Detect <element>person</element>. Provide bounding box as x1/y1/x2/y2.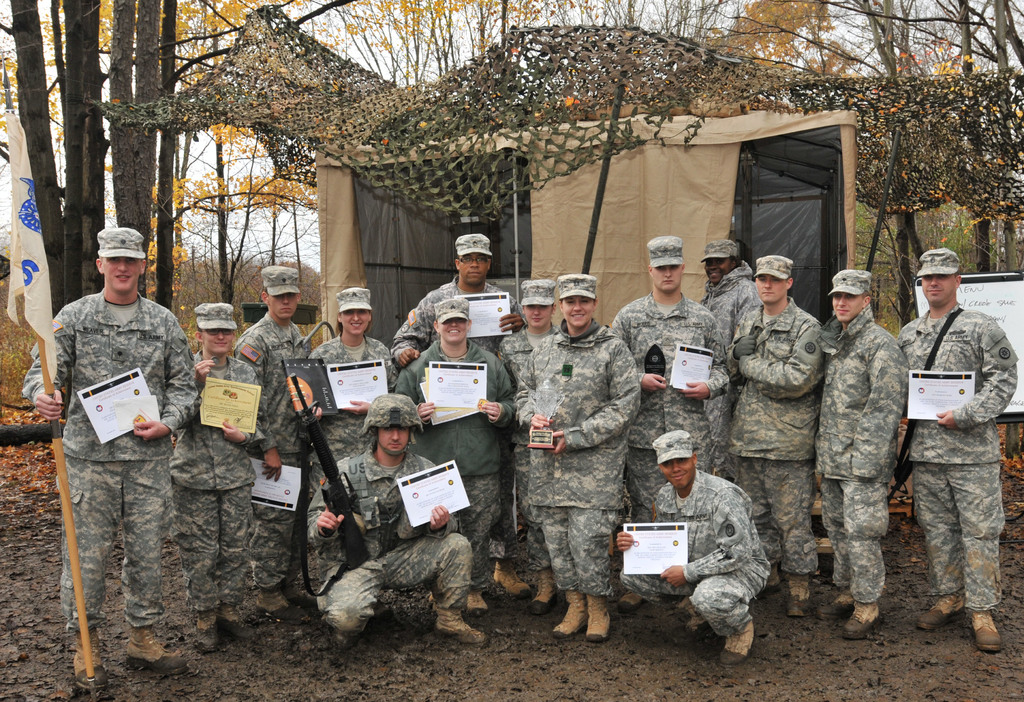
237/265/319/621.
